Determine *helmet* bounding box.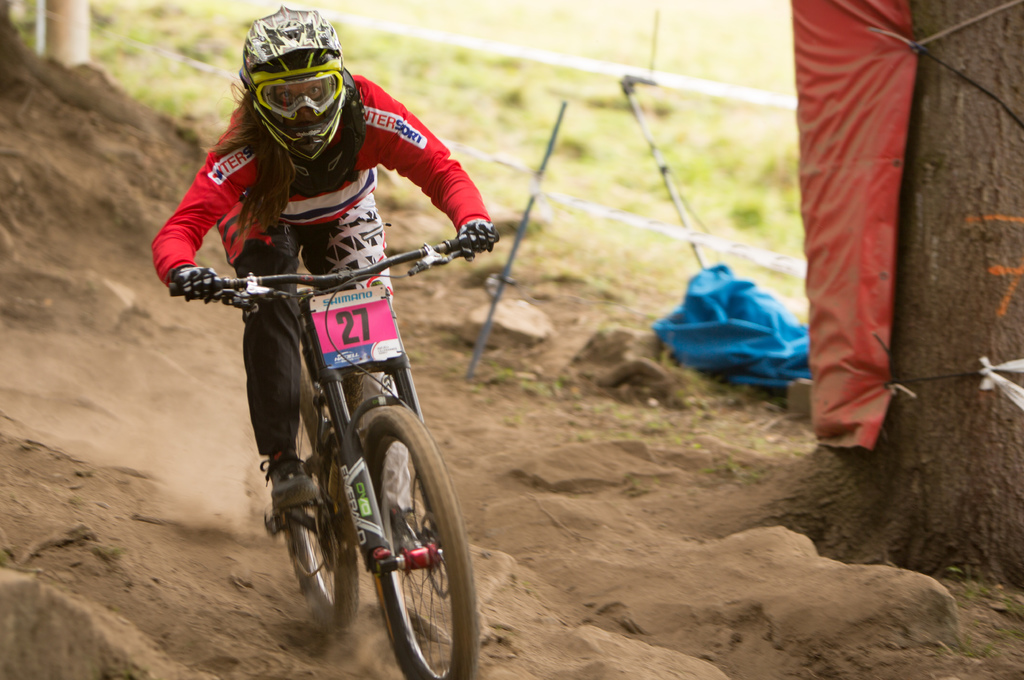
Determined: {"x1": 227, "y1": 15, "x2": 345, "y2": 146}.
